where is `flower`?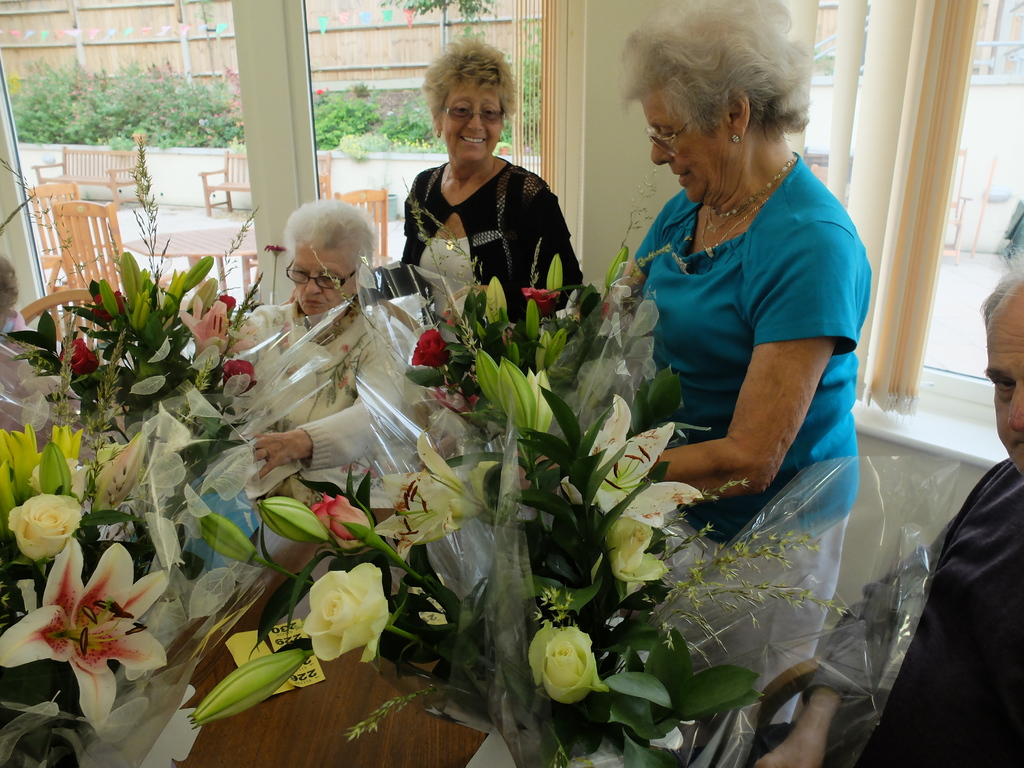
rect(257, 494, 330, 547).
